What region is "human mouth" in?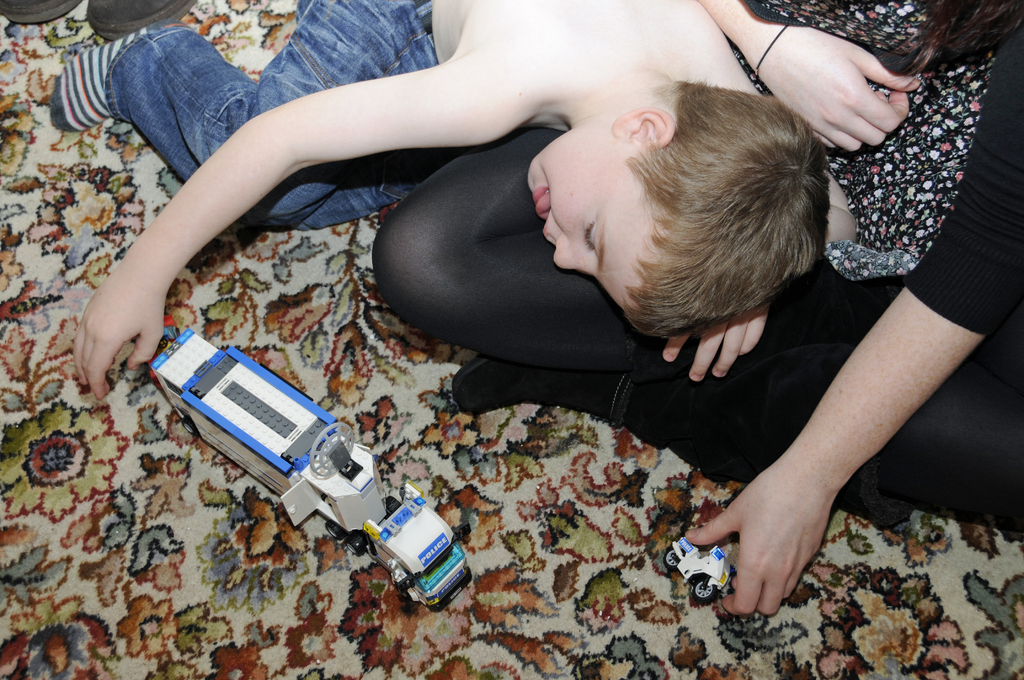
select_region(532, 187, 552, 239).
